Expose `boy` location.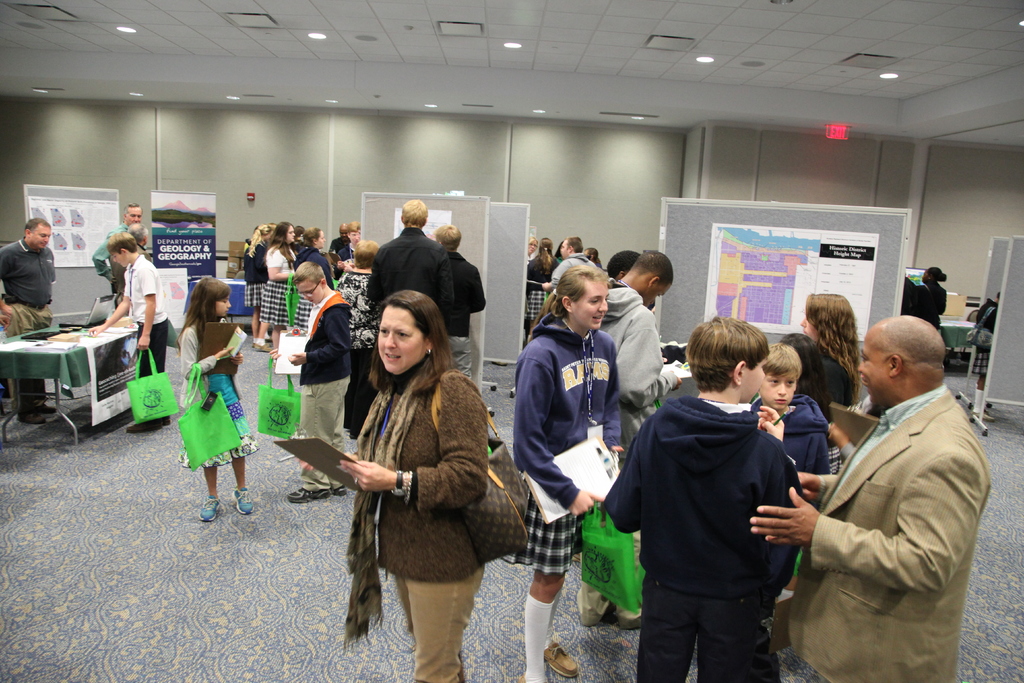
Exposed at crop(440, 215, 490, 373).
